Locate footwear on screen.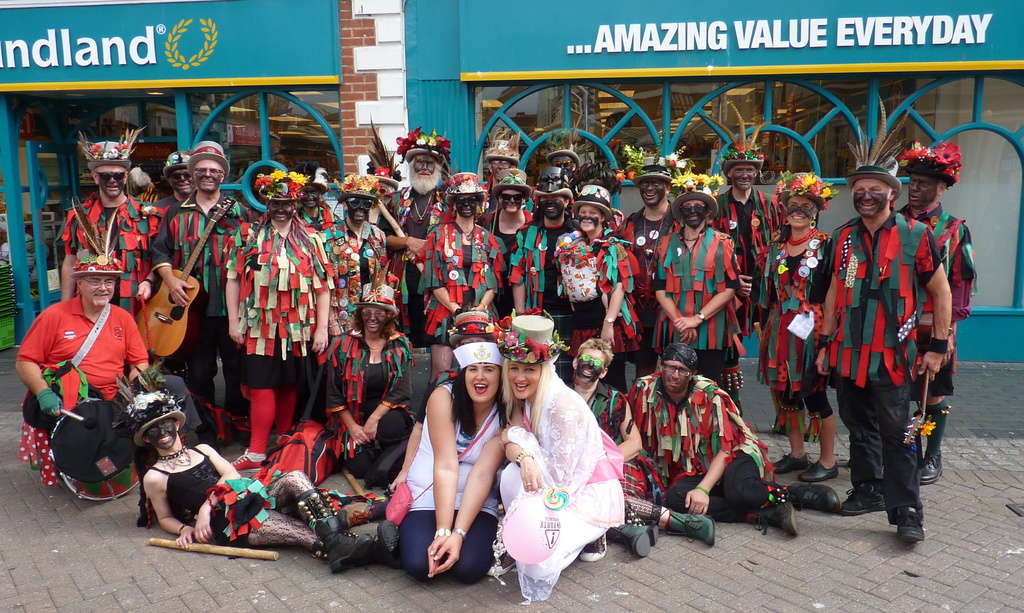
On screen at box(227, 452, 264, 475).
